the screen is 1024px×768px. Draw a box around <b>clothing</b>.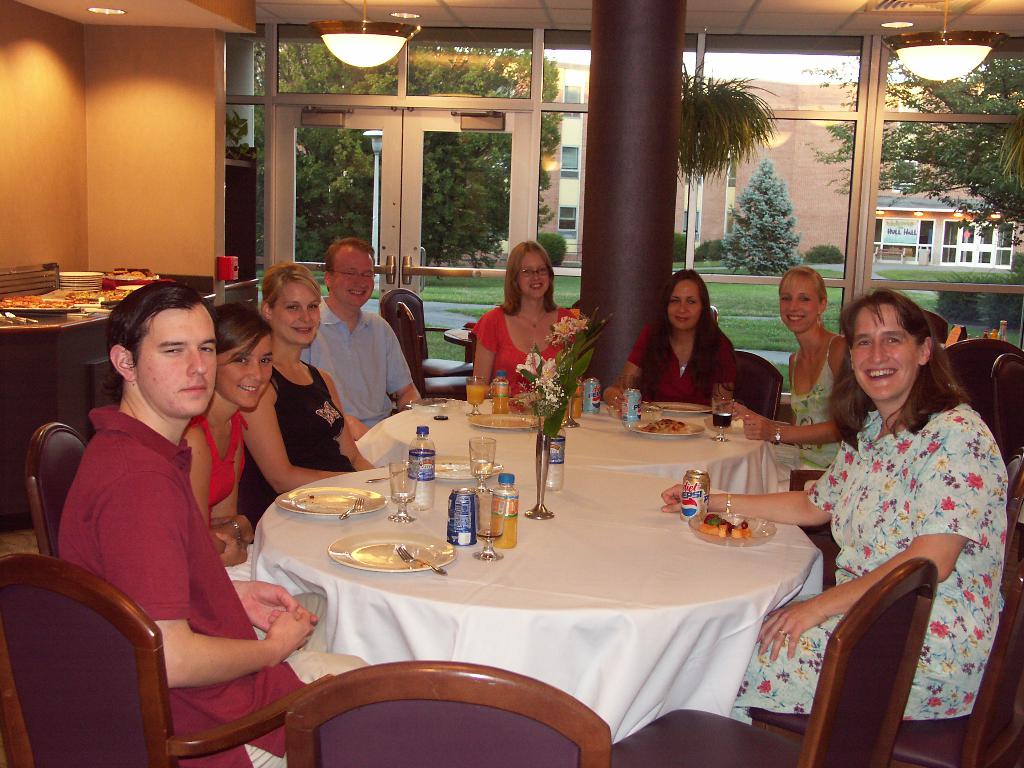
184 415 263 587.
